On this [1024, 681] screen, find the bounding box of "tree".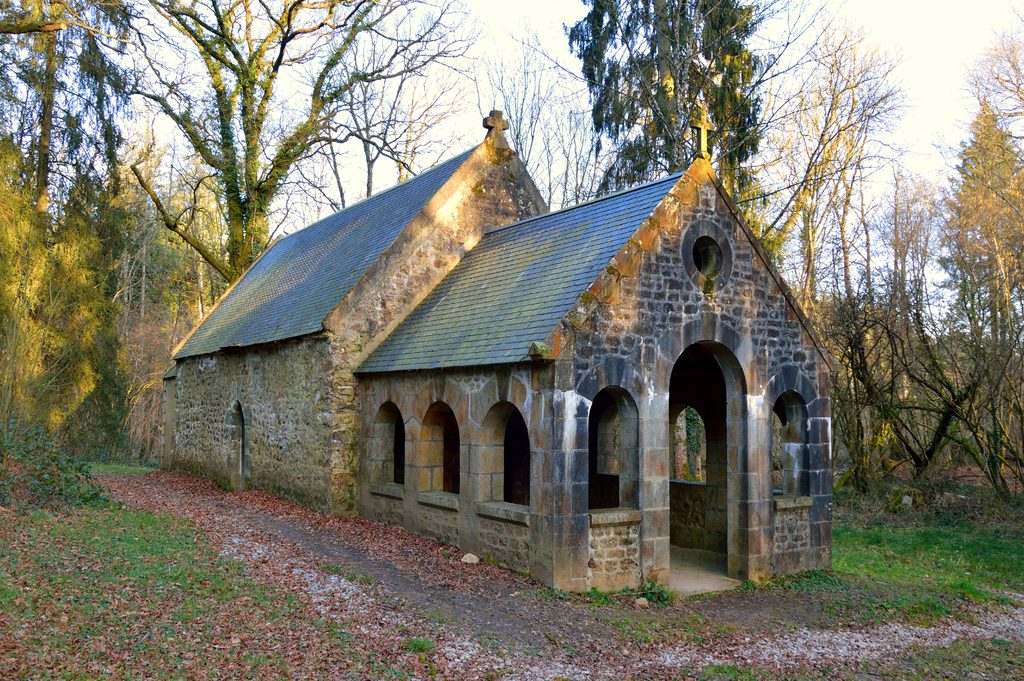
Bounding box: (0, 141, 106, 461).
